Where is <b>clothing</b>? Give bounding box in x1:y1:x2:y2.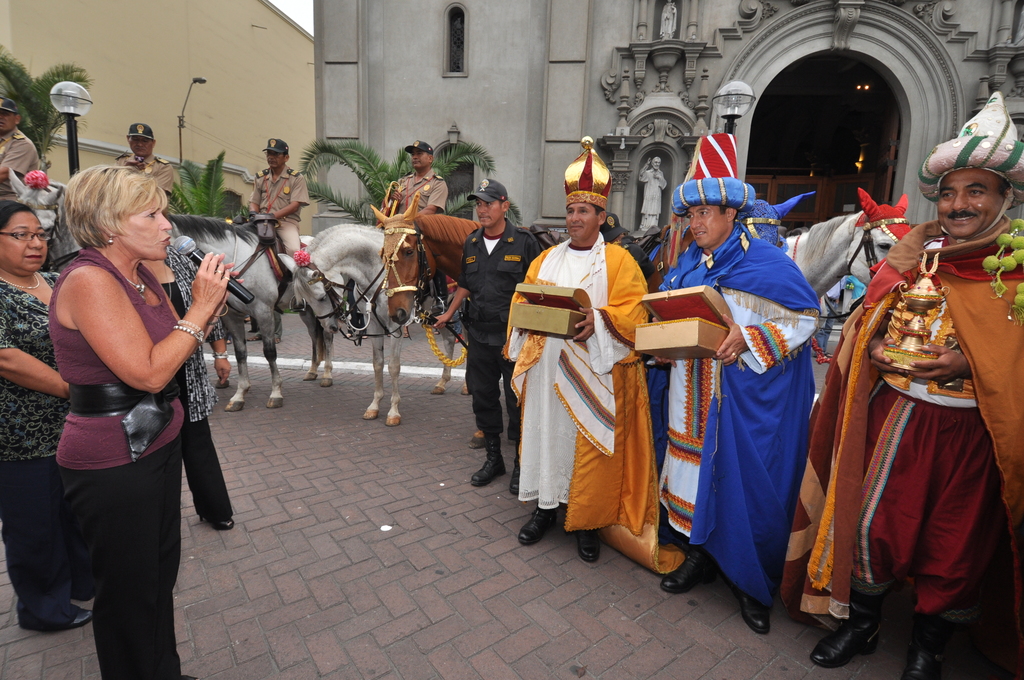
501:232:657:542.
